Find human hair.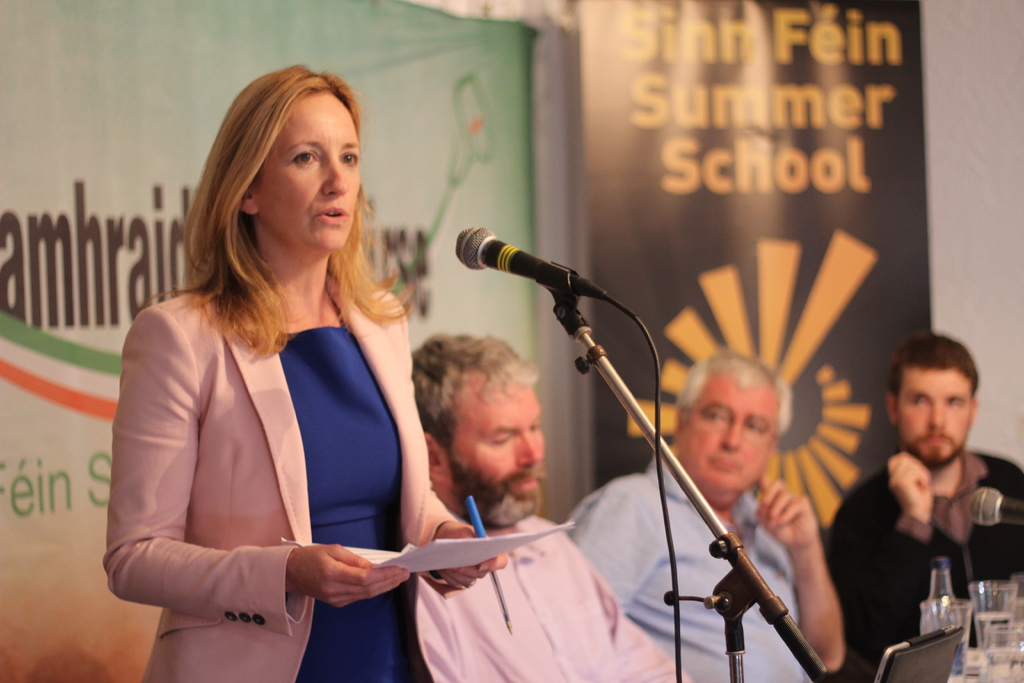
(left=678, top=349, right=790, bottom=440).
